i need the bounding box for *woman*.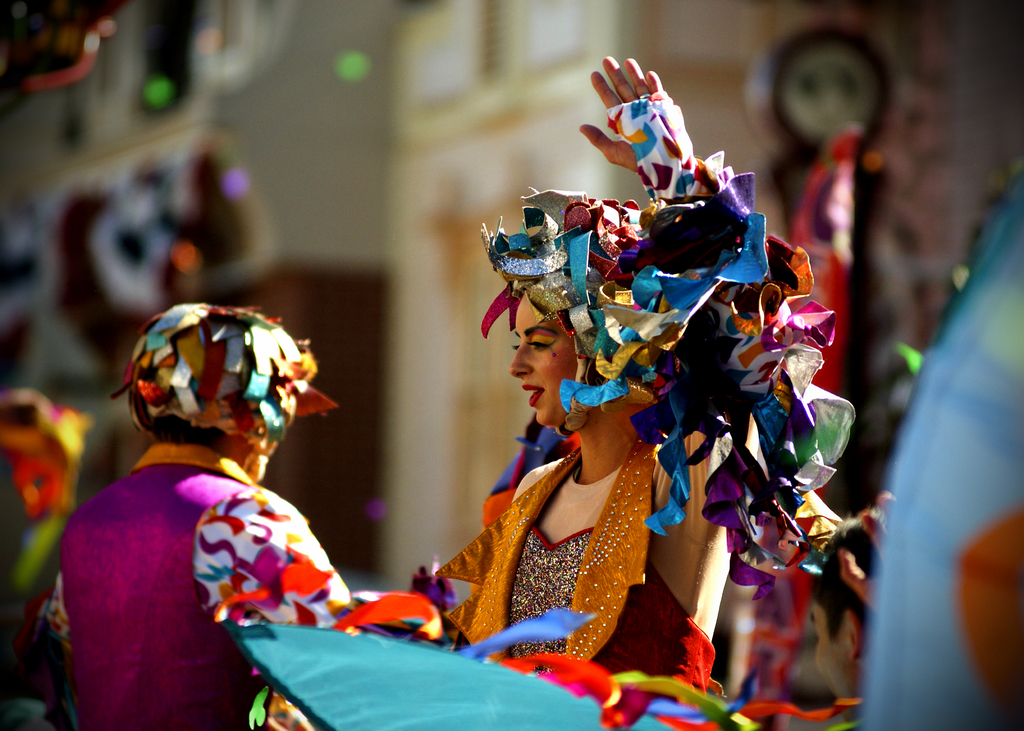
Here it is: BBox(397, 52, 846, 730).
